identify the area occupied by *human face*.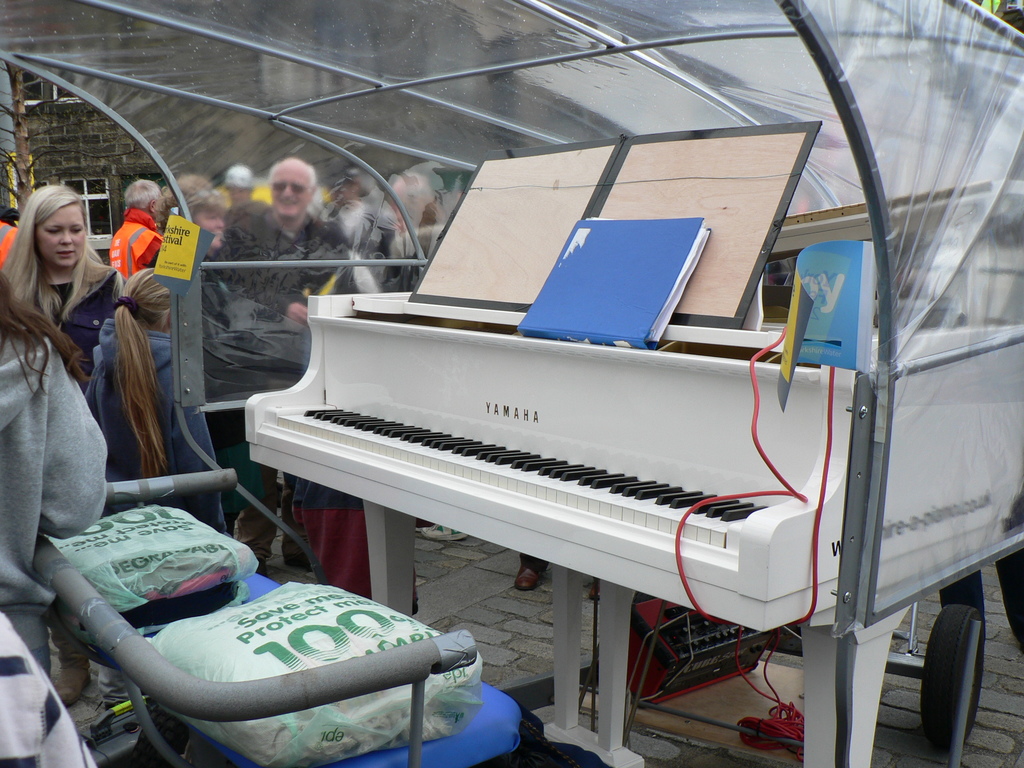
Area: x1=38 y1=207 x2=86 y2=267.
